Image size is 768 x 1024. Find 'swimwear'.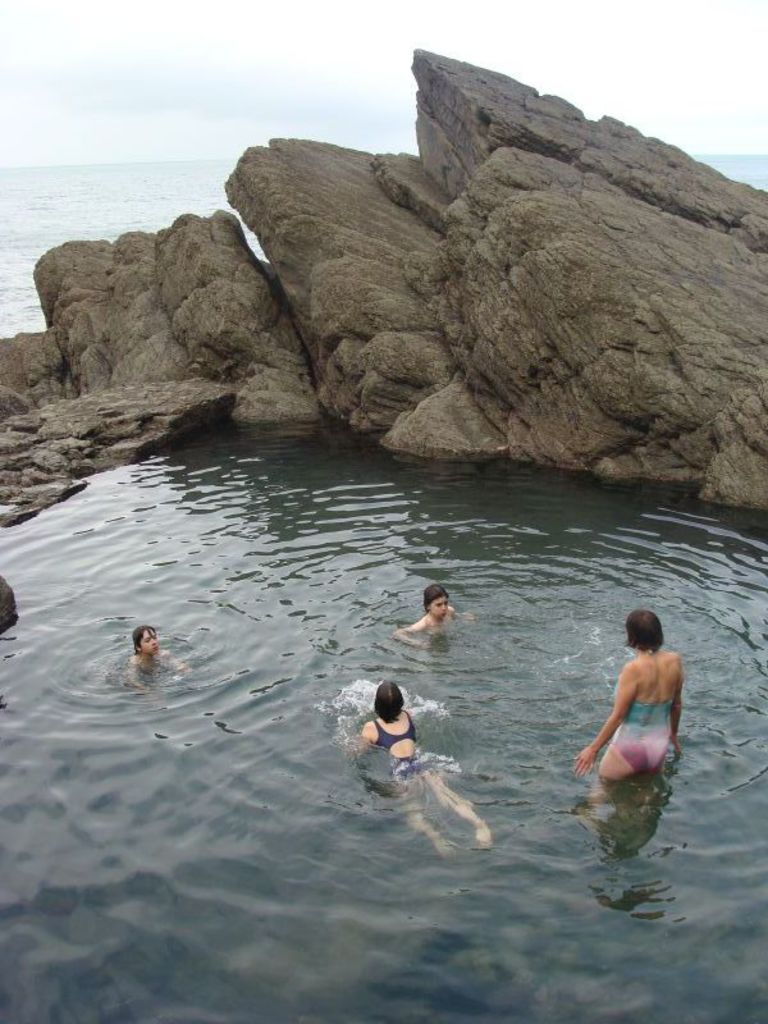
left=612, top=700, right=678, bottom=772.
